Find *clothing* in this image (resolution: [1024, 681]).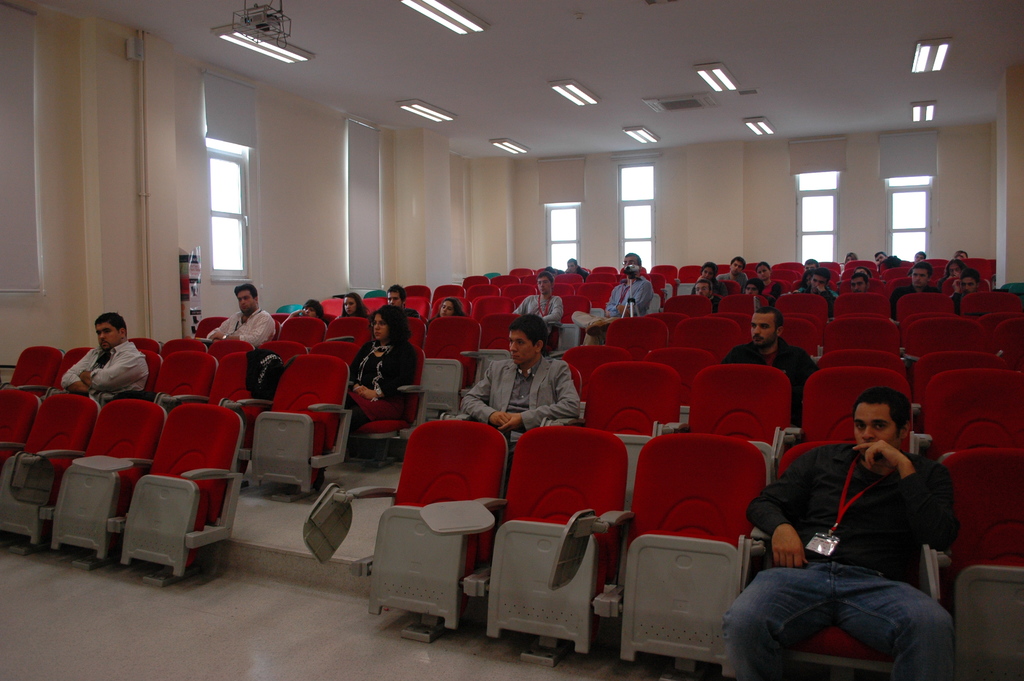
[762,281,781,297].
